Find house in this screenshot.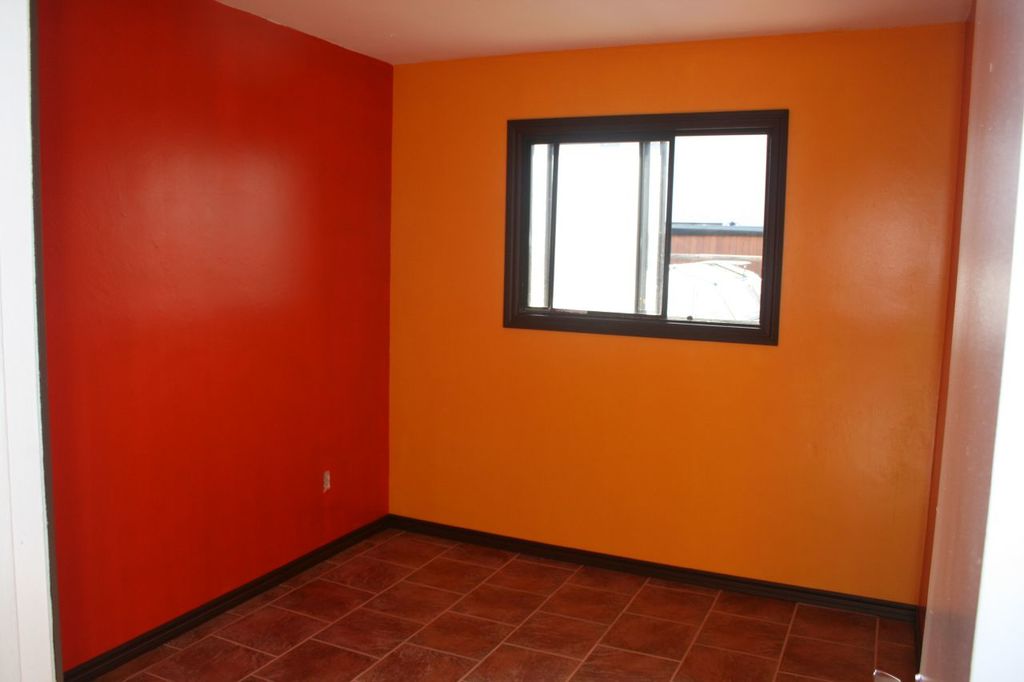
The bounding box for house is <bbox>0, 0, 1023, 681</bbox>.
